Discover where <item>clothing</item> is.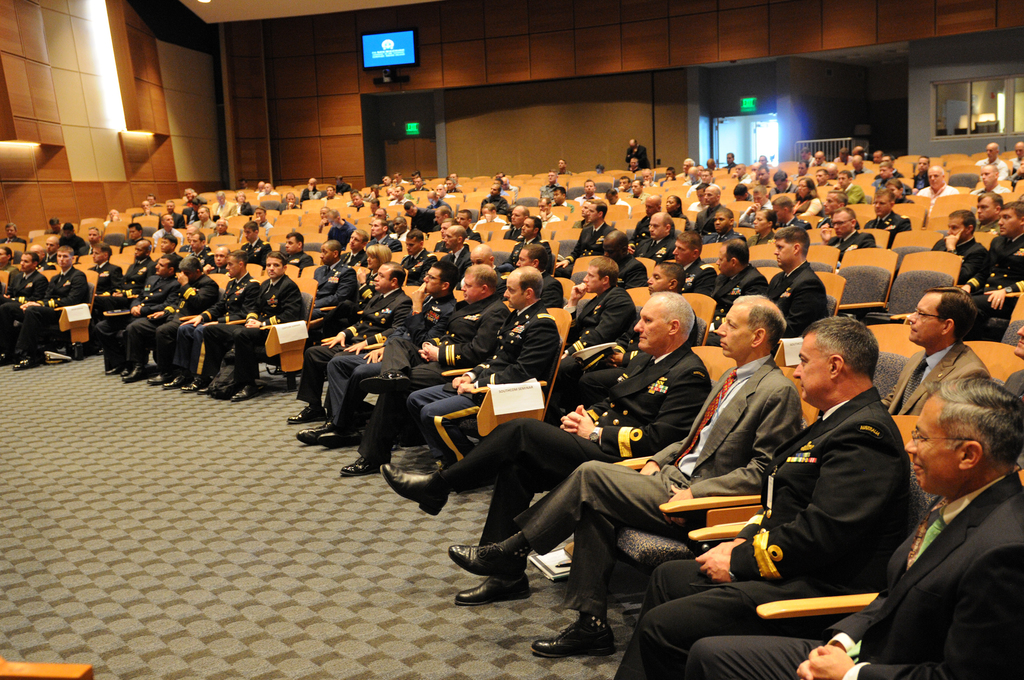
Discovered at BBox(685, 474, 1023, 679).
